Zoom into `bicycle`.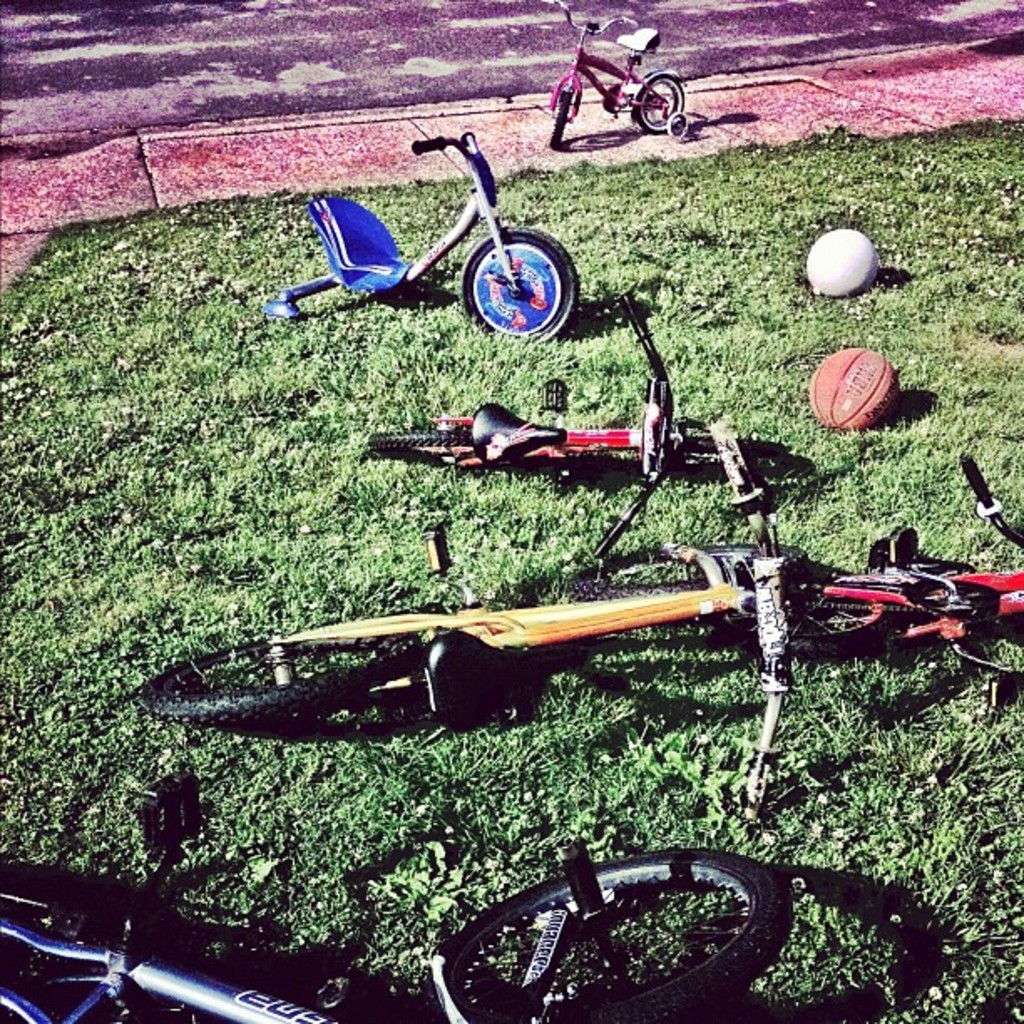
Zoom target: box(363, 286, 815, 572).
